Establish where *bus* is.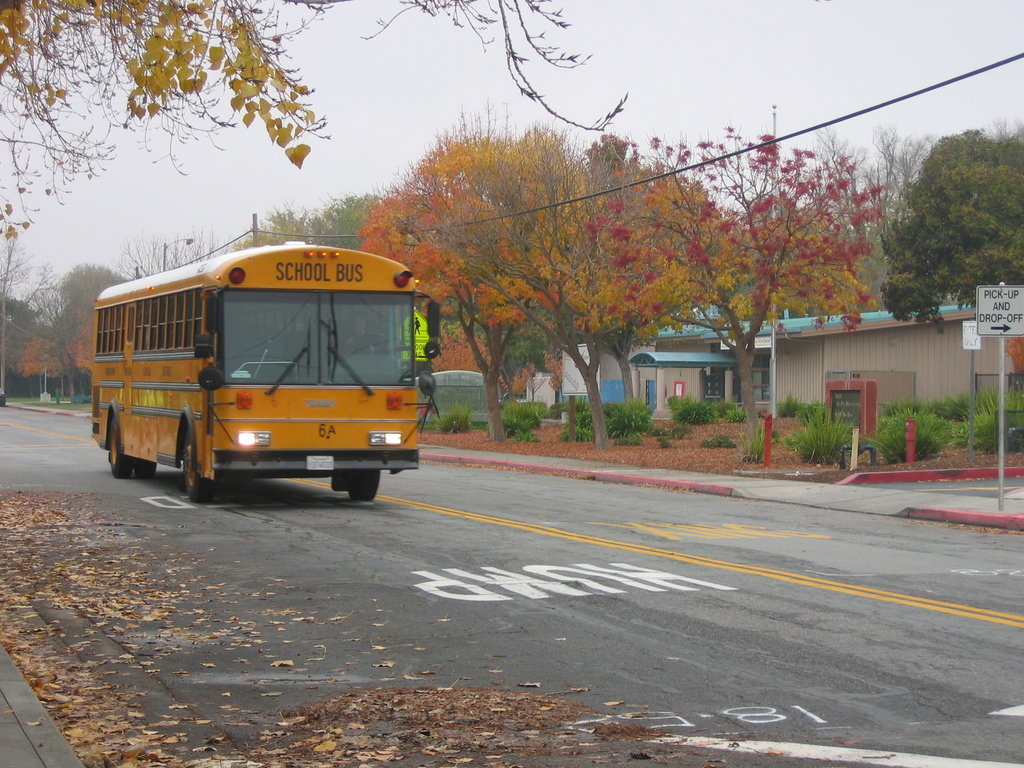
Established at crop(86, 244, 422, 502).
